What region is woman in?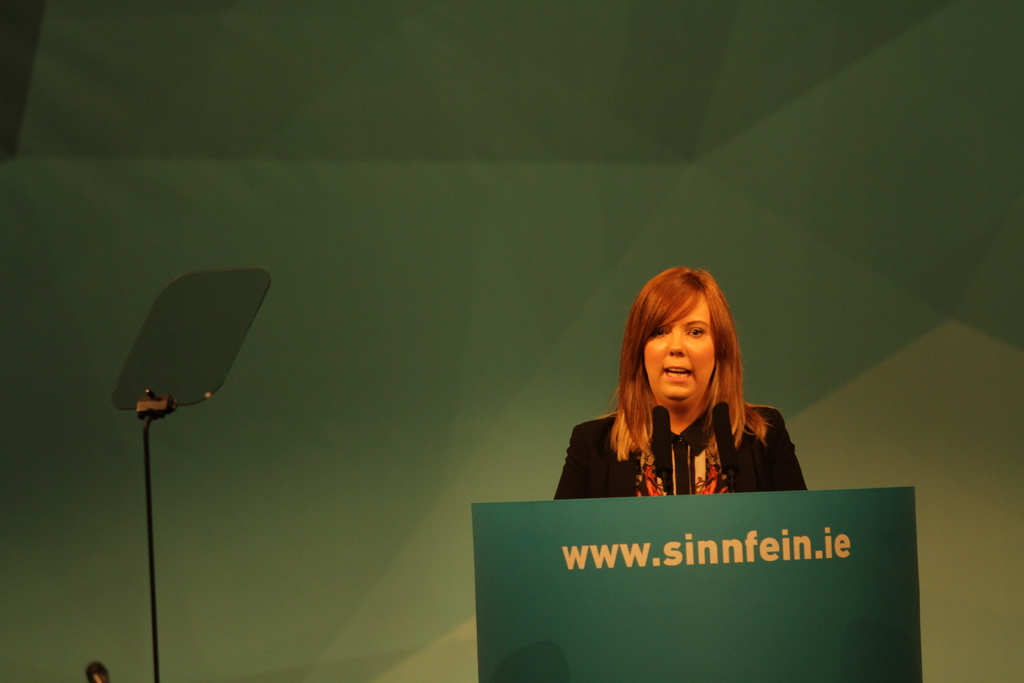
<bbox>552, 263, 811, 503</bbox>.
